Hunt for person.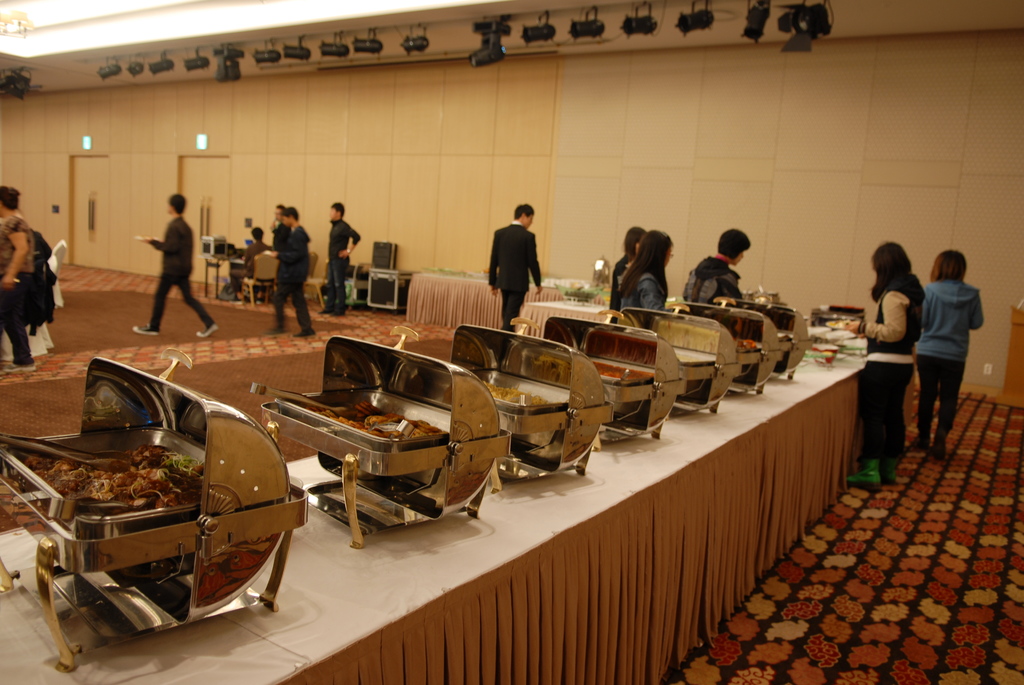
Hunted down at 483 200 542 316.
